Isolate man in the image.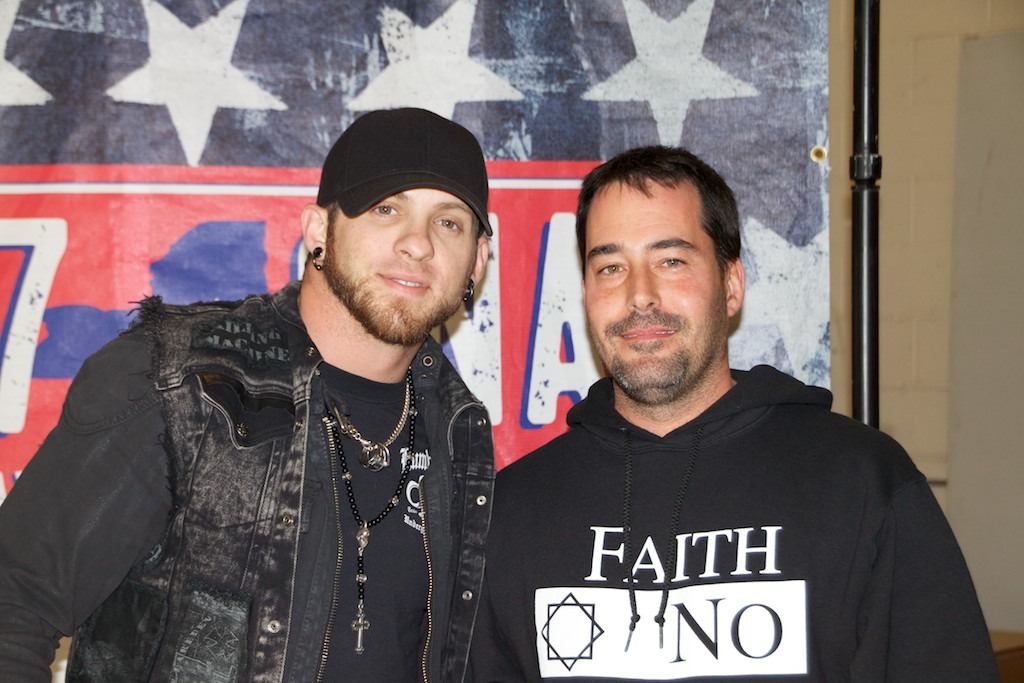
Isolated region: bbox=[465, 137, 1000, 682].
